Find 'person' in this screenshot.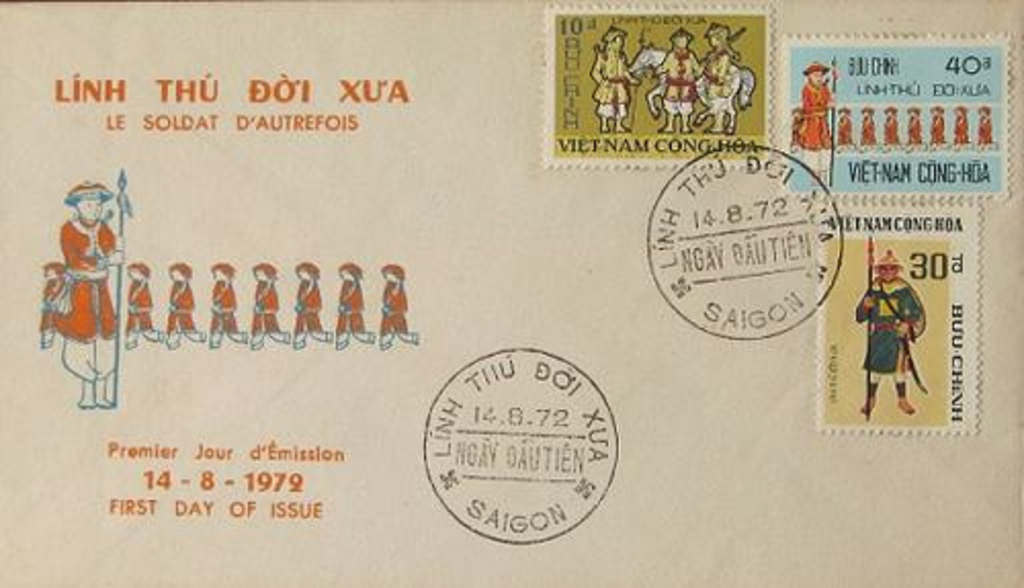
The bounding box for 'person' is box(856, 248, 924, 414).
